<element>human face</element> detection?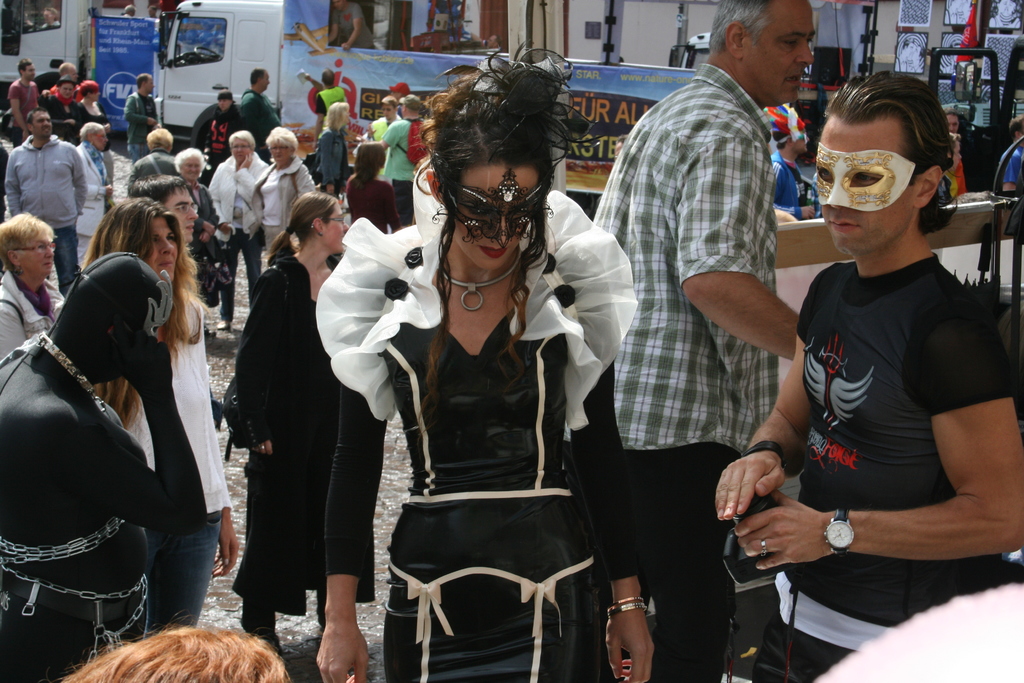
19 231 55 278
